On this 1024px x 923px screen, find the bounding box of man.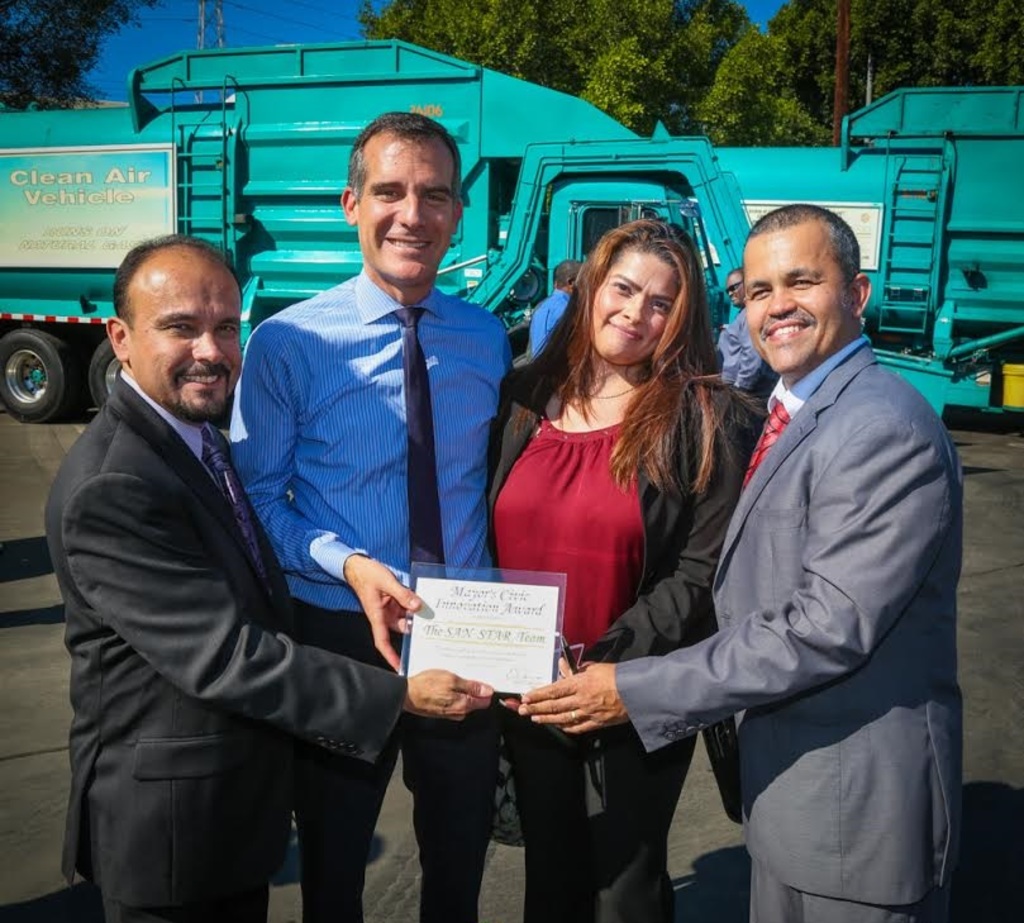
Bounding box: l=516, t=206, r=965, b=922.
